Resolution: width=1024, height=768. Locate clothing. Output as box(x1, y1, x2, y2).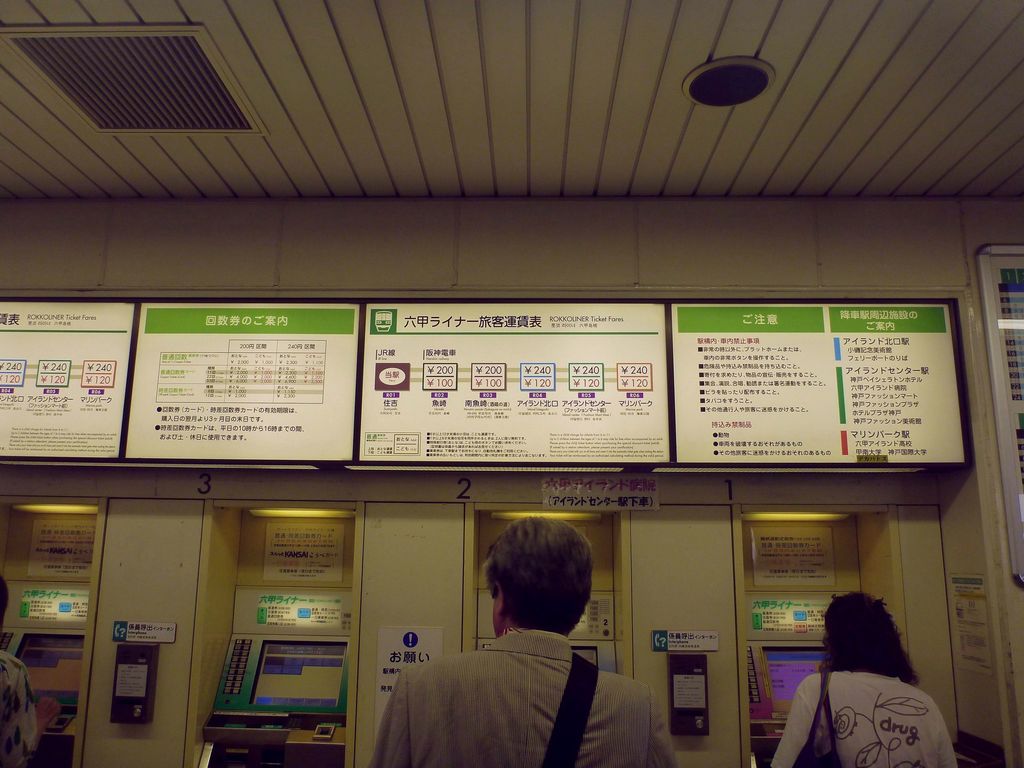
box(772, 663, 952, 767).
